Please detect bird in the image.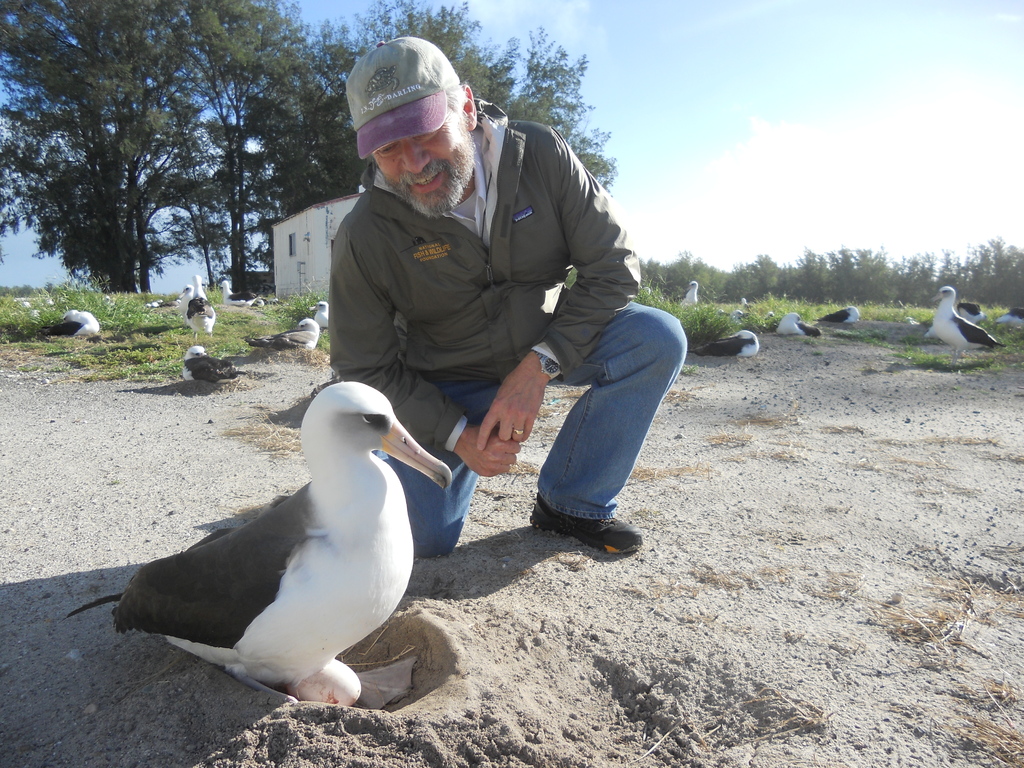
65 313 111 343.
